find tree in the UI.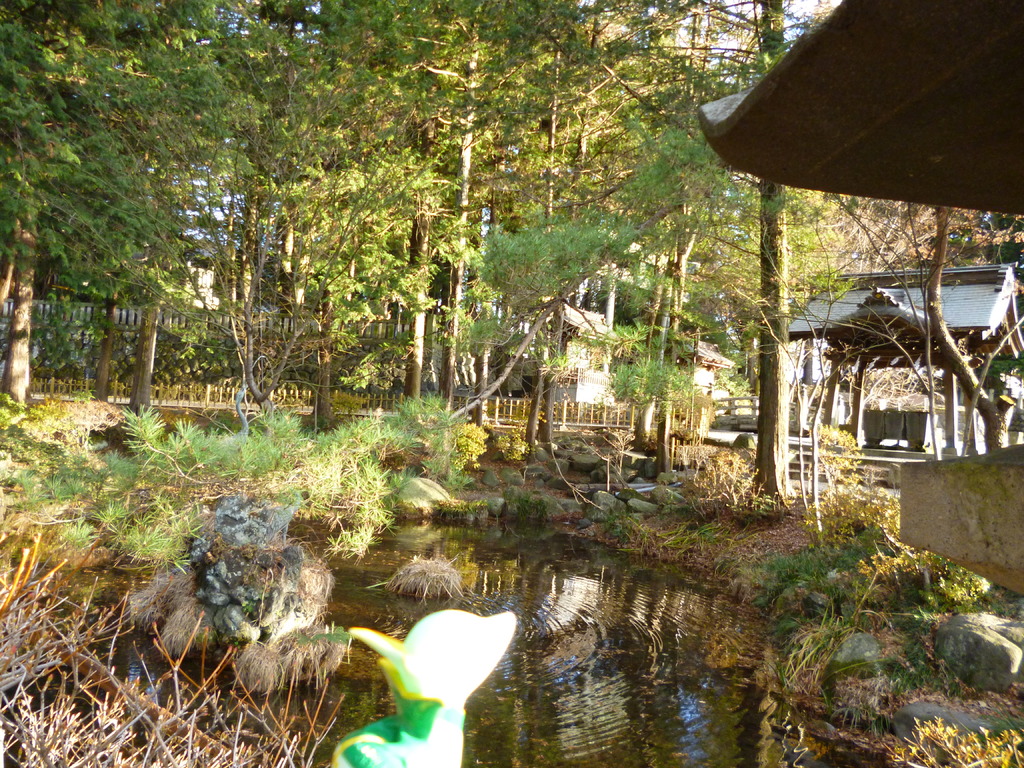
UI element at (603,0,748,479).
